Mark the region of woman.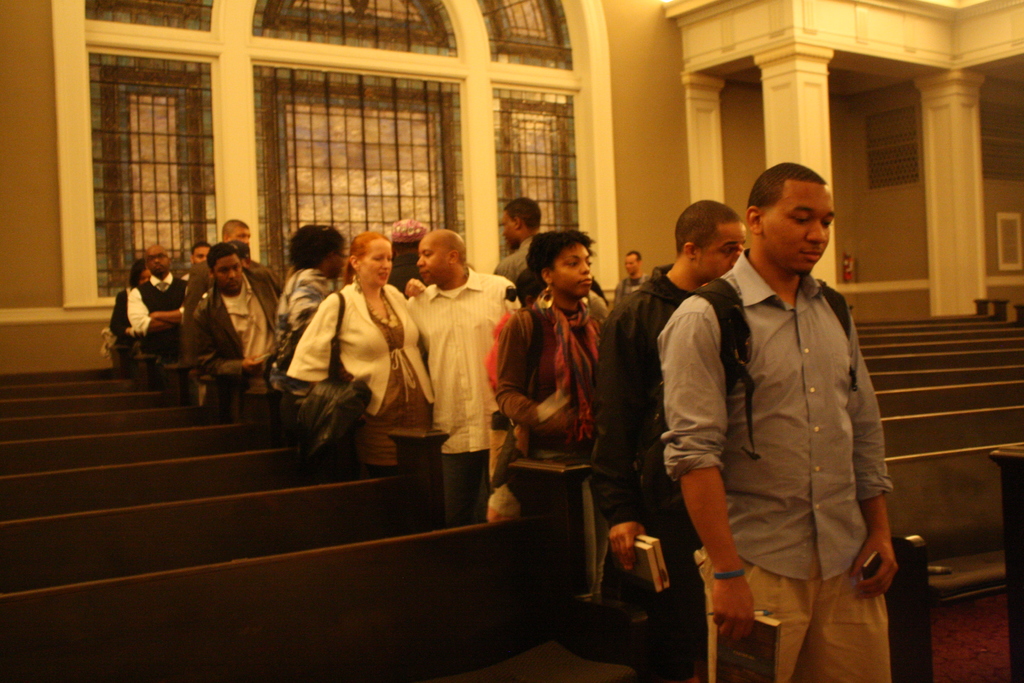
Region: x1=276, y1=222, x2=351, y2=332.
